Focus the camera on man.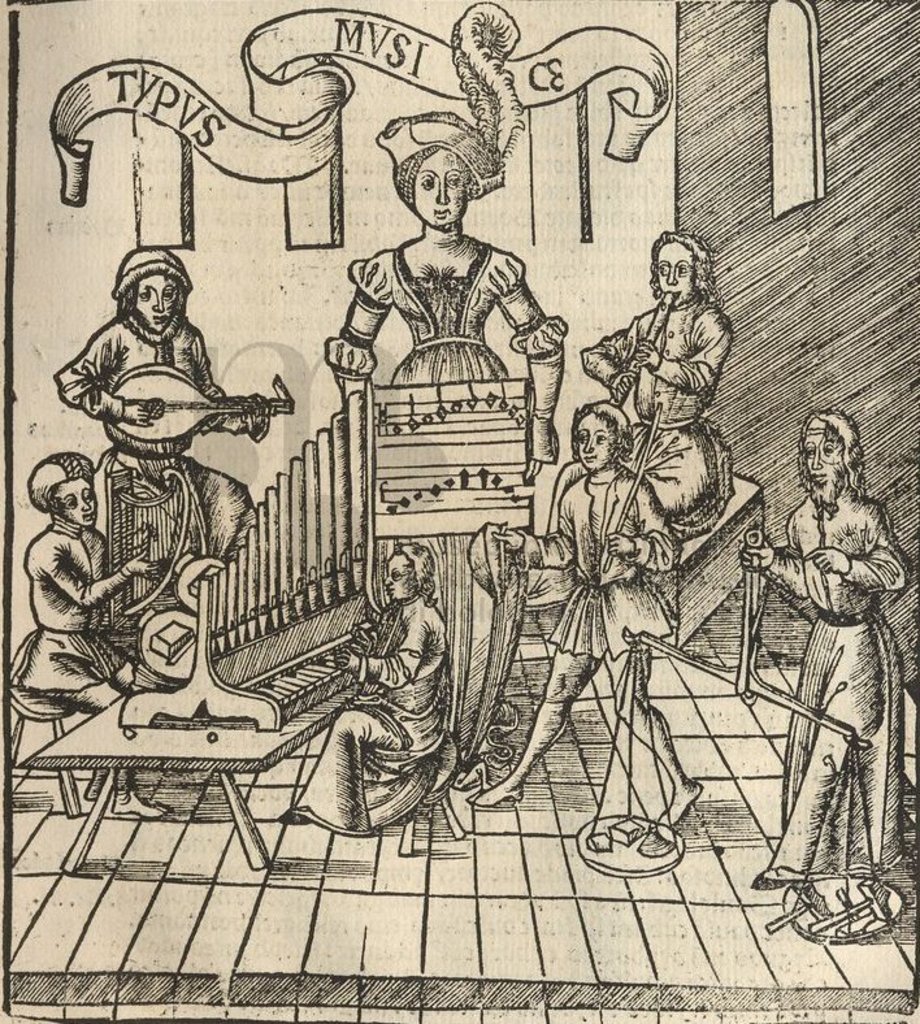
Focus region: (325,516,464,832).
